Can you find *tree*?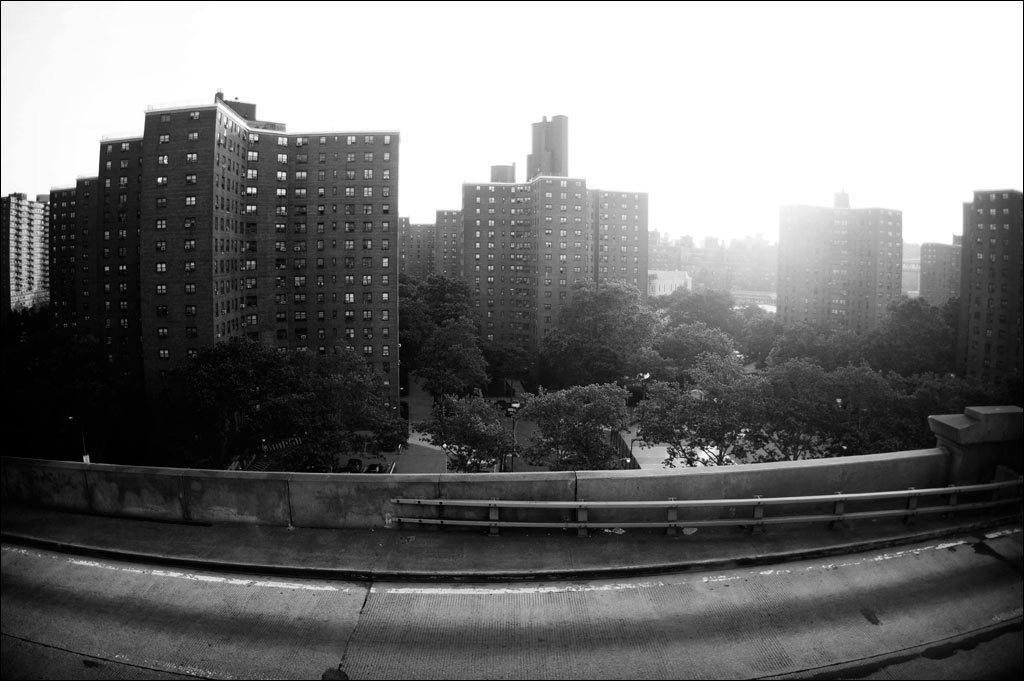
Yes, bounding box: [660, 335, 844, 488].
